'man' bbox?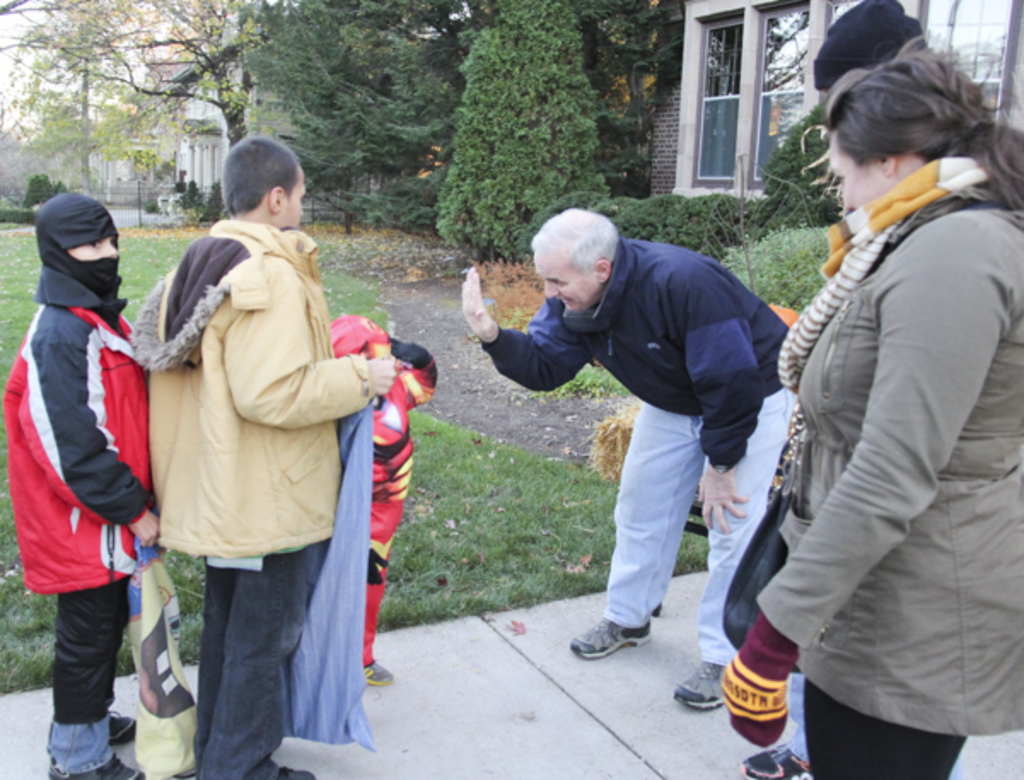
128/143/389/770
